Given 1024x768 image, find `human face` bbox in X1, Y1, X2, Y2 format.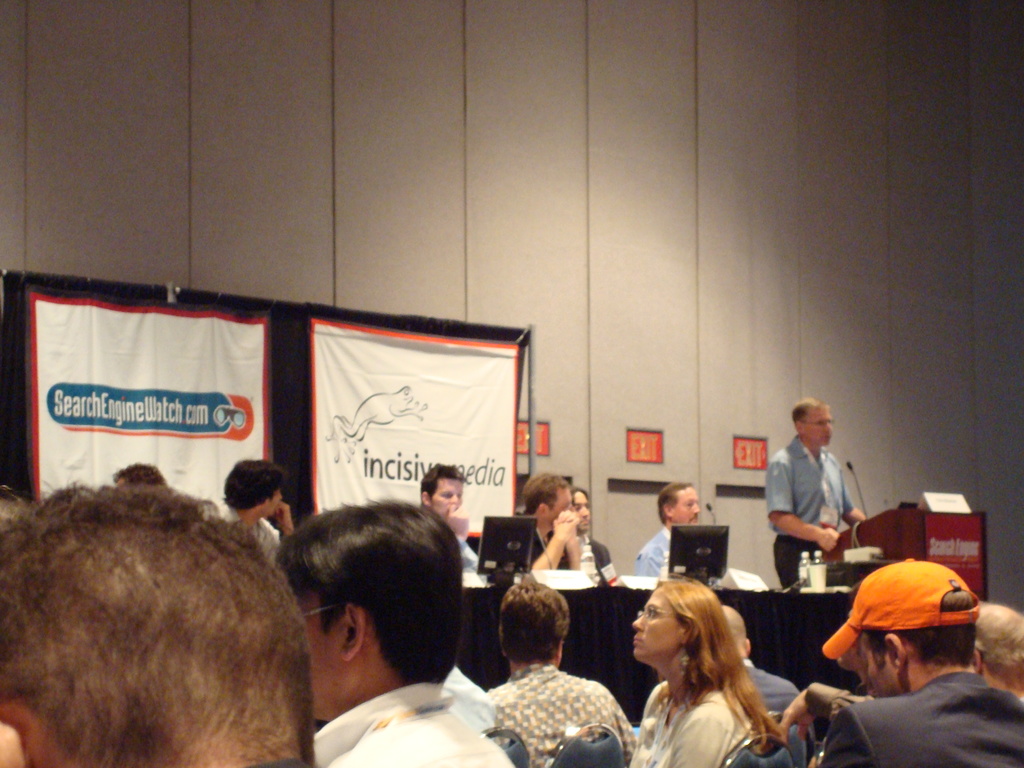
573, 490, 591, 533.
